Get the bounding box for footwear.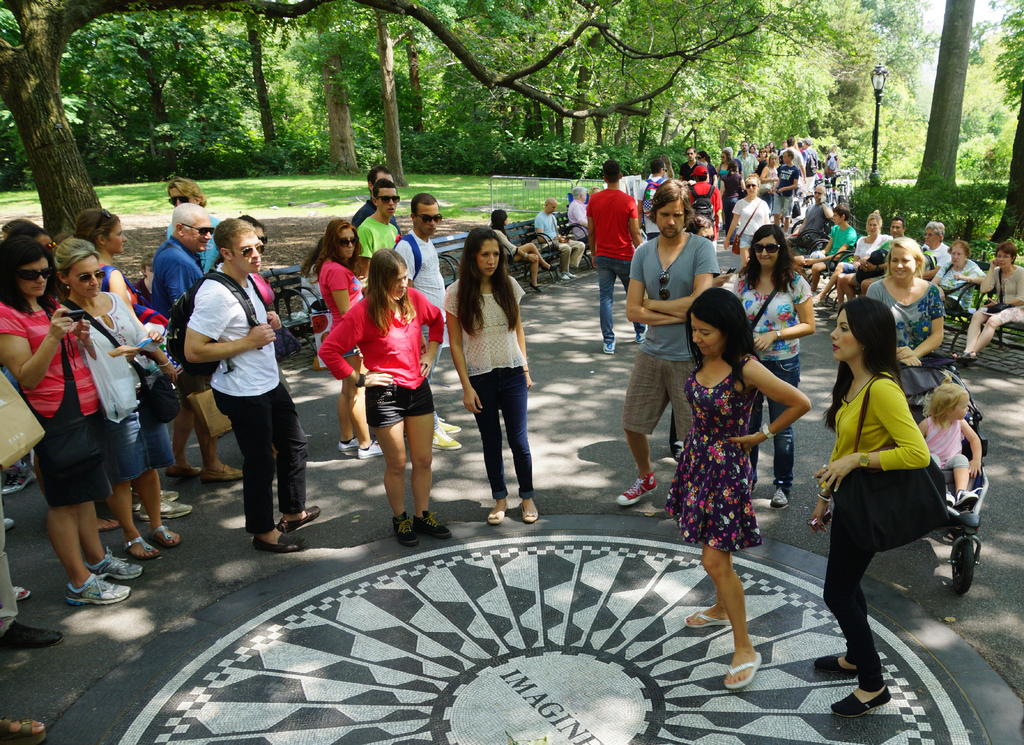
detection(522, 496, 541, 523).
